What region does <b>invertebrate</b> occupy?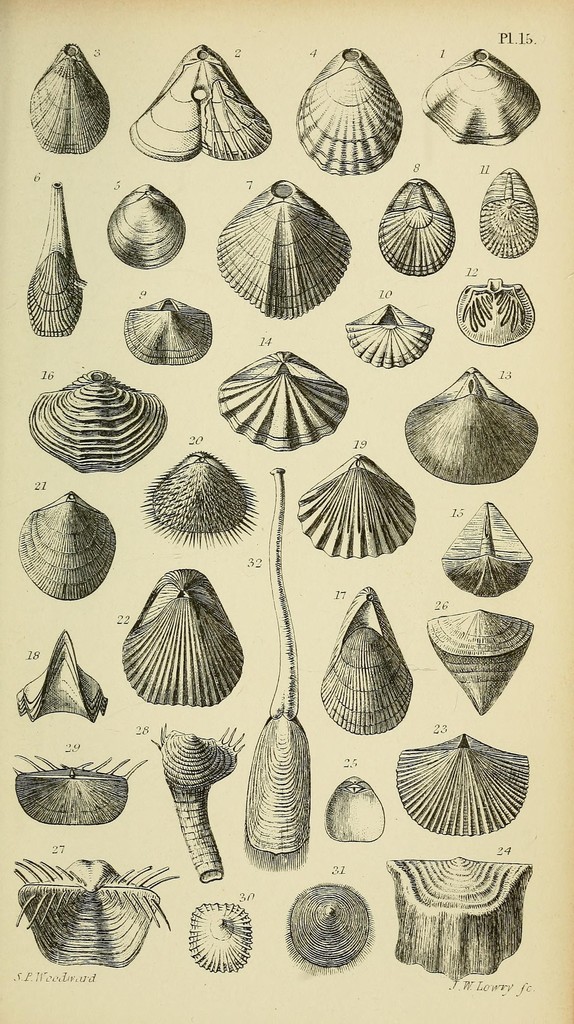
select_region(454, 278, 533, 344).
